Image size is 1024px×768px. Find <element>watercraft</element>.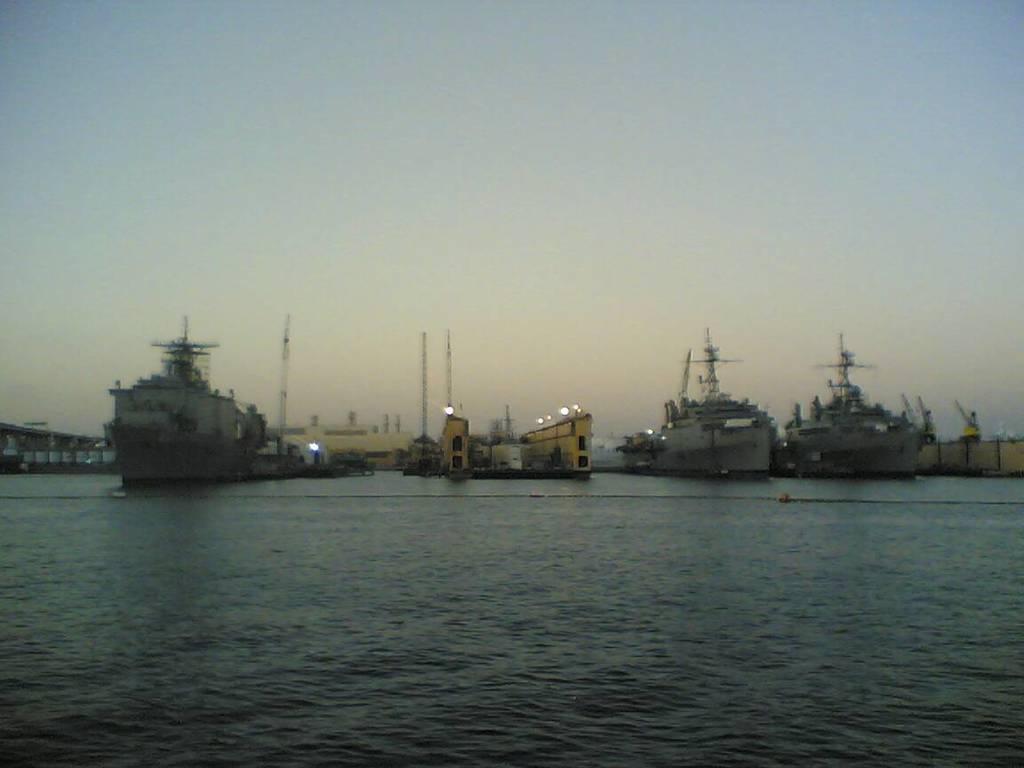
bbox=(105, 313, 268, 479).
